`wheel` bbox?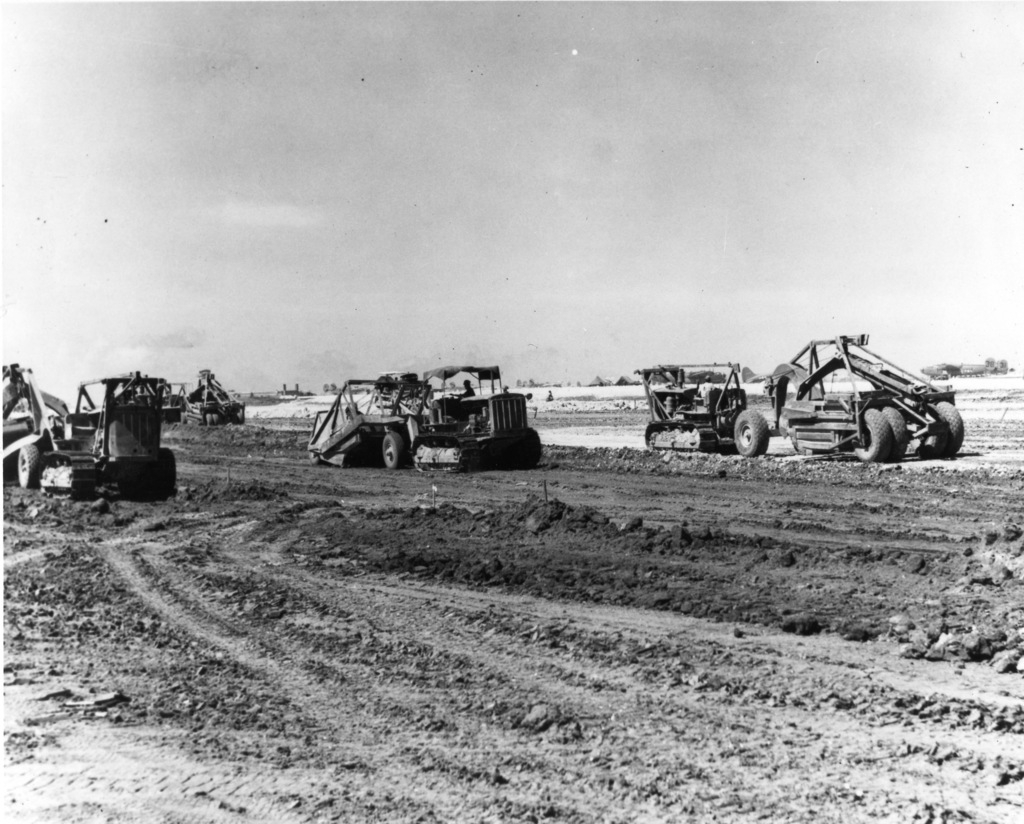
(x1=13, y1=449, x2=46, y2=491)
